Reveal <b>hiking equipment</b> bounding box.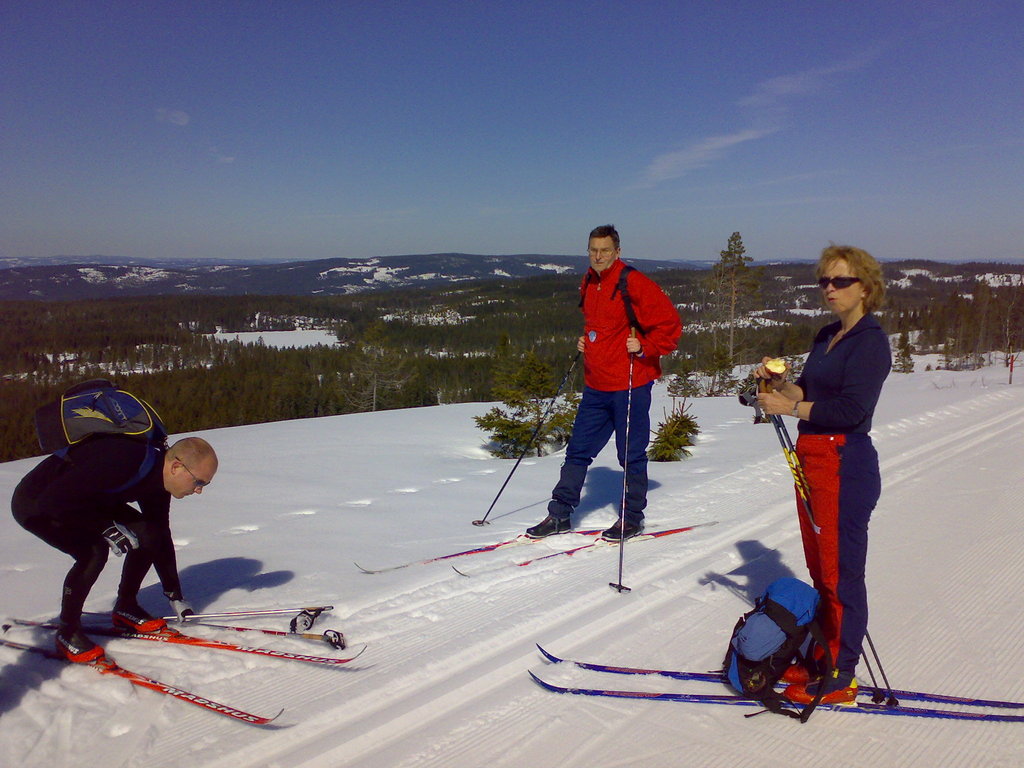
Revealed: (711,579,824,733).
